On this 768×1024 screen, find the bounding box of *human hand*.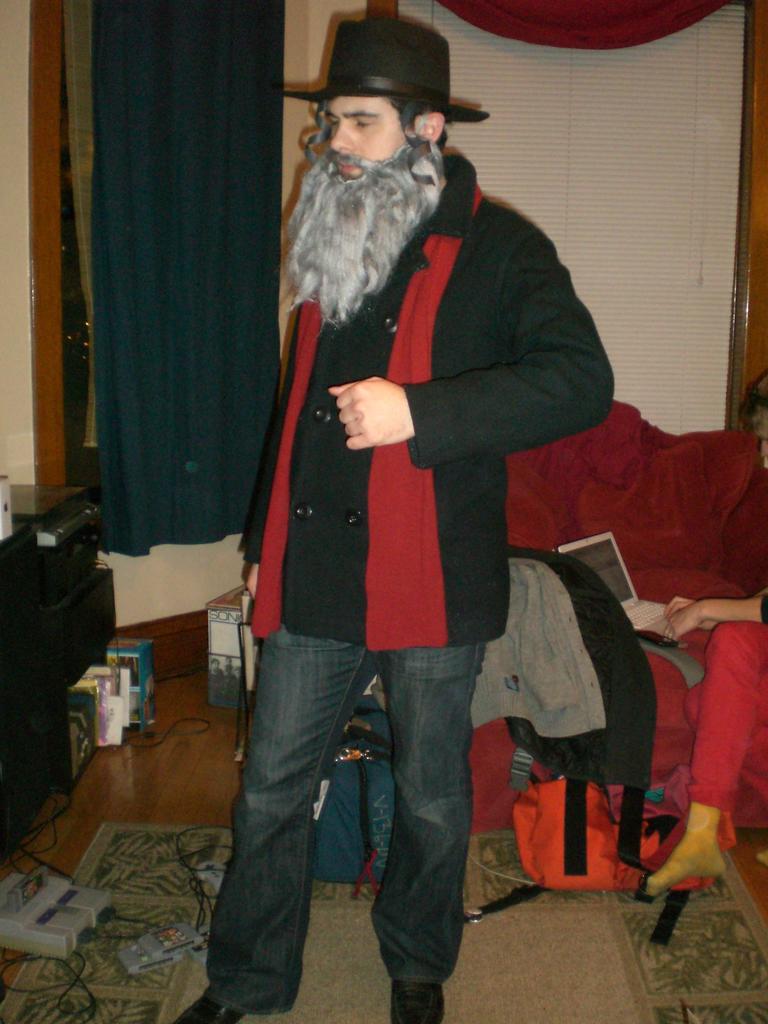
Bounding box: l=666, t=605, r=708, b=638.
